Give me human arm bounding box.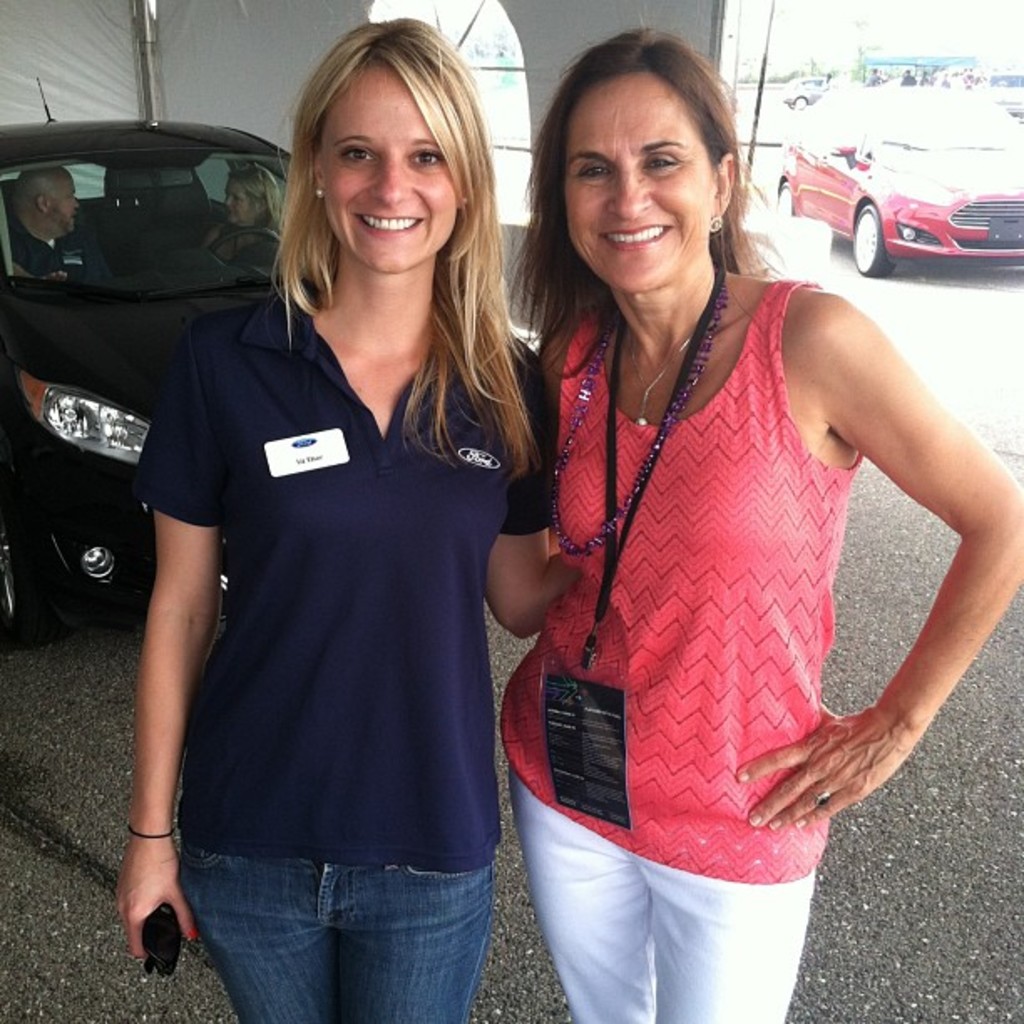
(204, 224, 236, 269).
